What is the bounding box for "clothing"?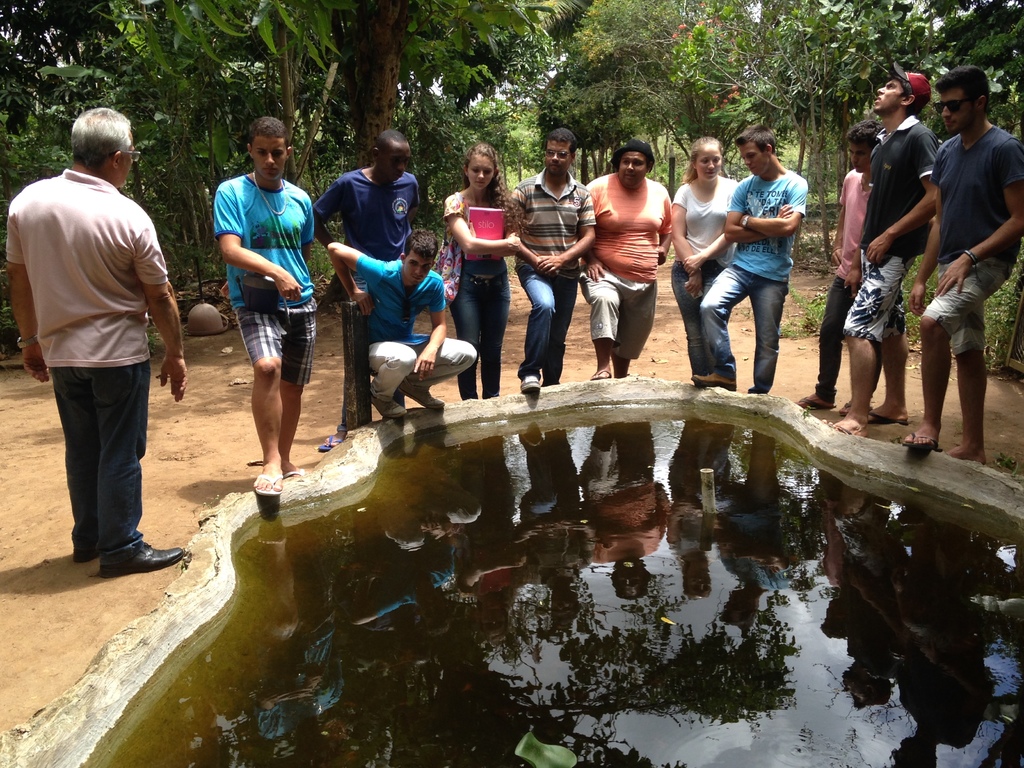
[x1=669, y1=181, x2=737, y2=383].
